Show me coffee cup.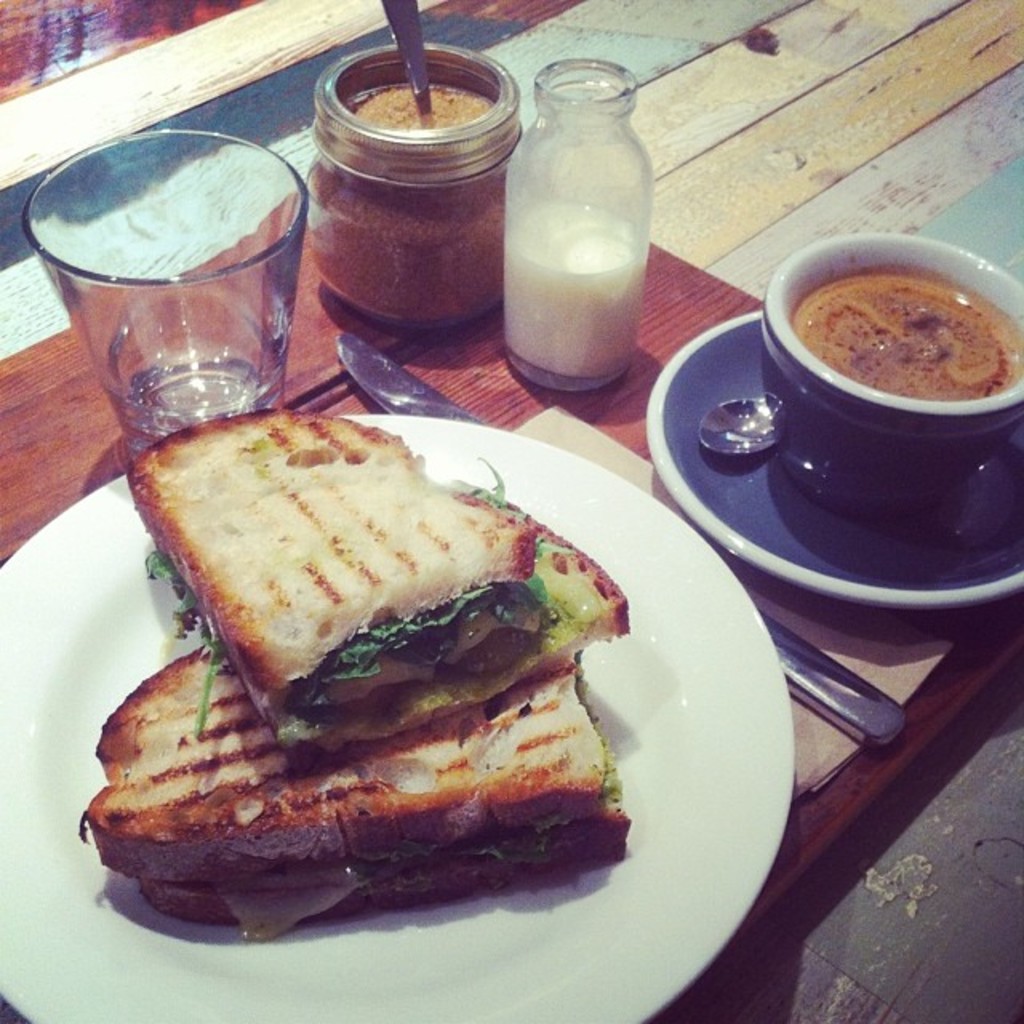
coffee cup is here: pyautogui.locateOnScreen(760, 230, 1022, 547).
